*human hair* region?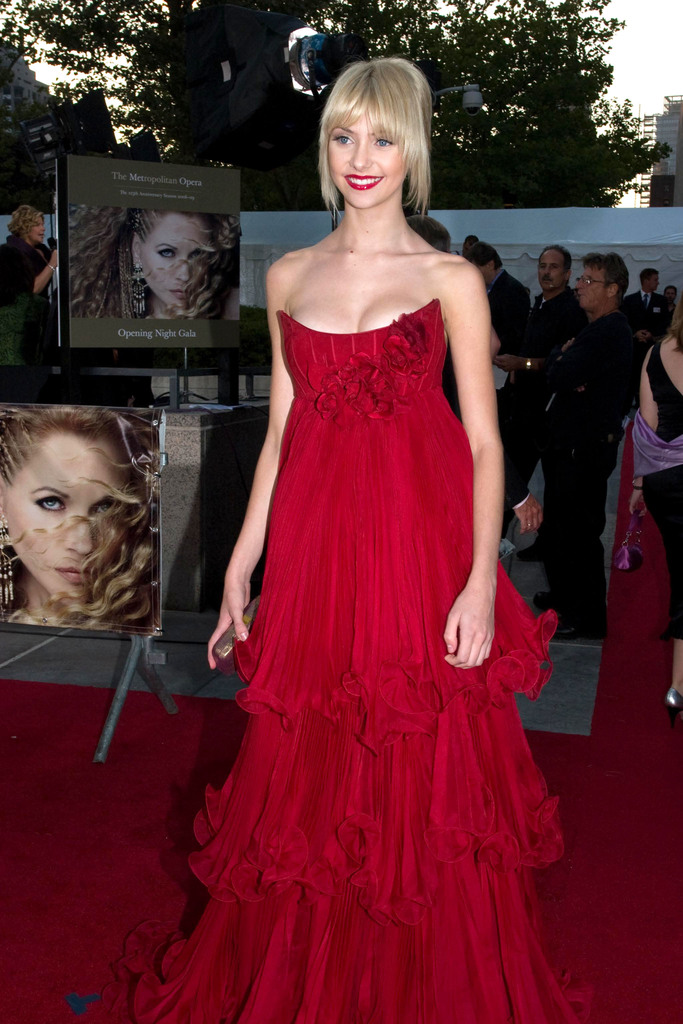
<region>311, 53, 423, 230</region>
